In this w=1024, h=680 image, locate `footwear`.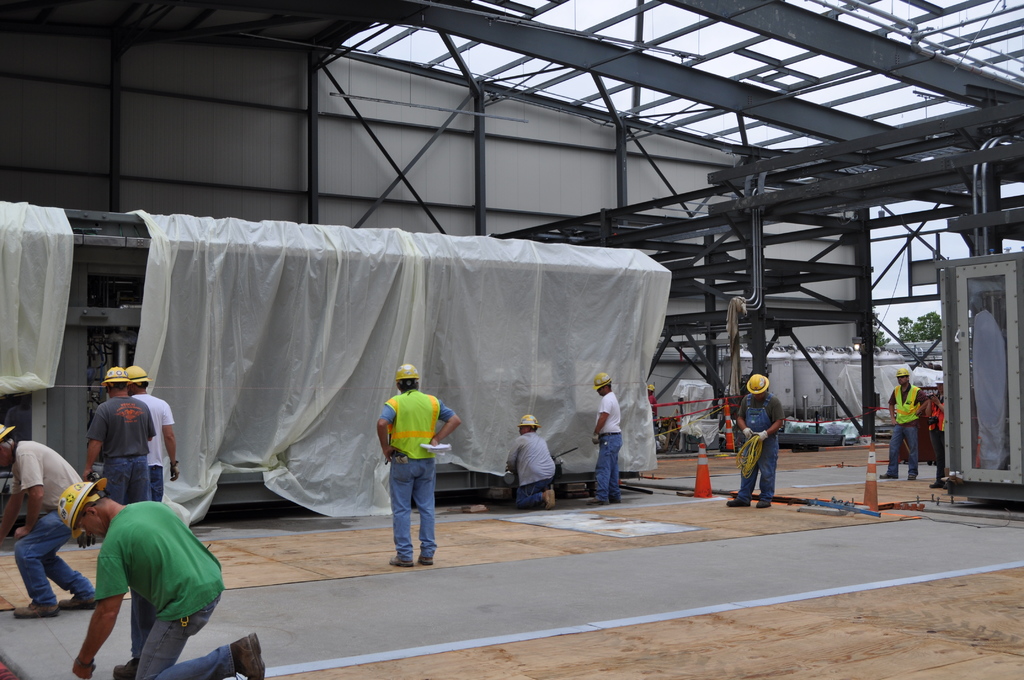
Bounding box: box(879, 469, 899, 479).
